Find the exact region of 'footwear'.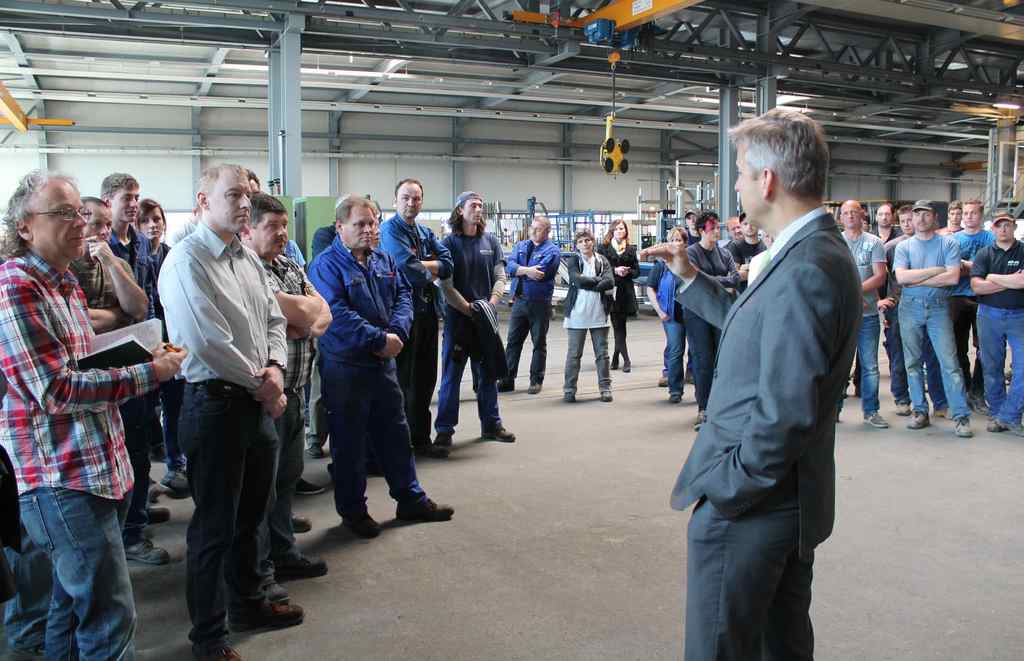
Exact region: BBox(906, 409, 929, 432).
